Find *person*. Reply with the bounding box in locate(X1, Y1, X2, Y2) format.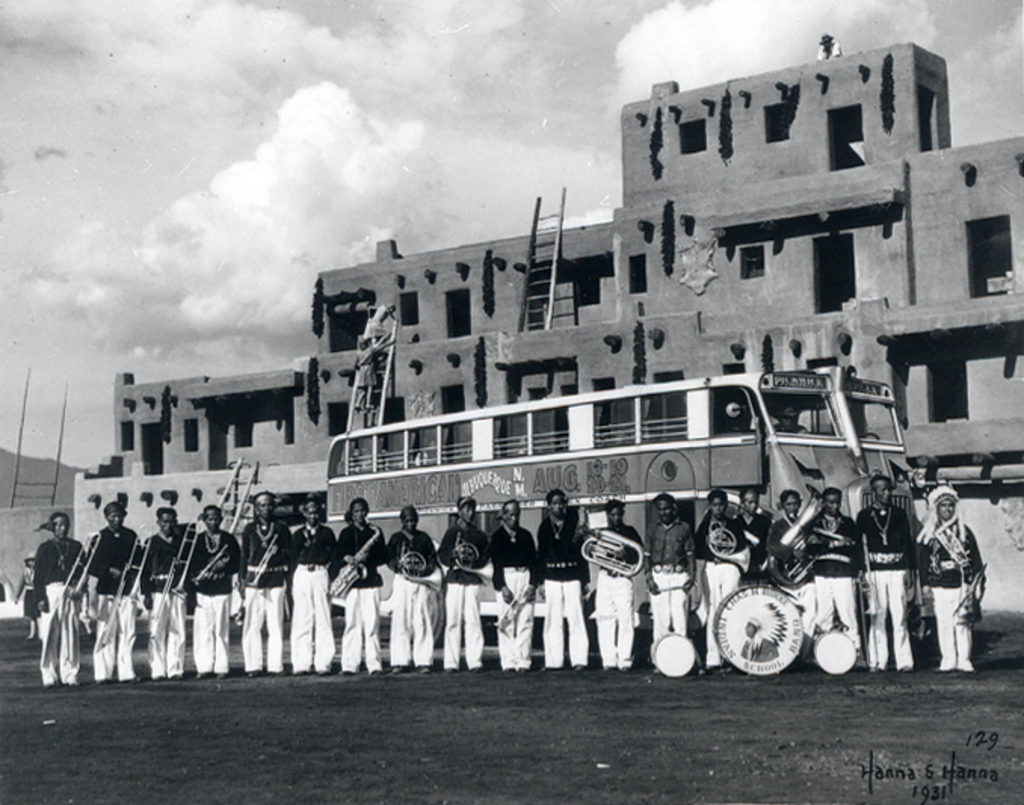
locate(819, 35, 843, 60).
